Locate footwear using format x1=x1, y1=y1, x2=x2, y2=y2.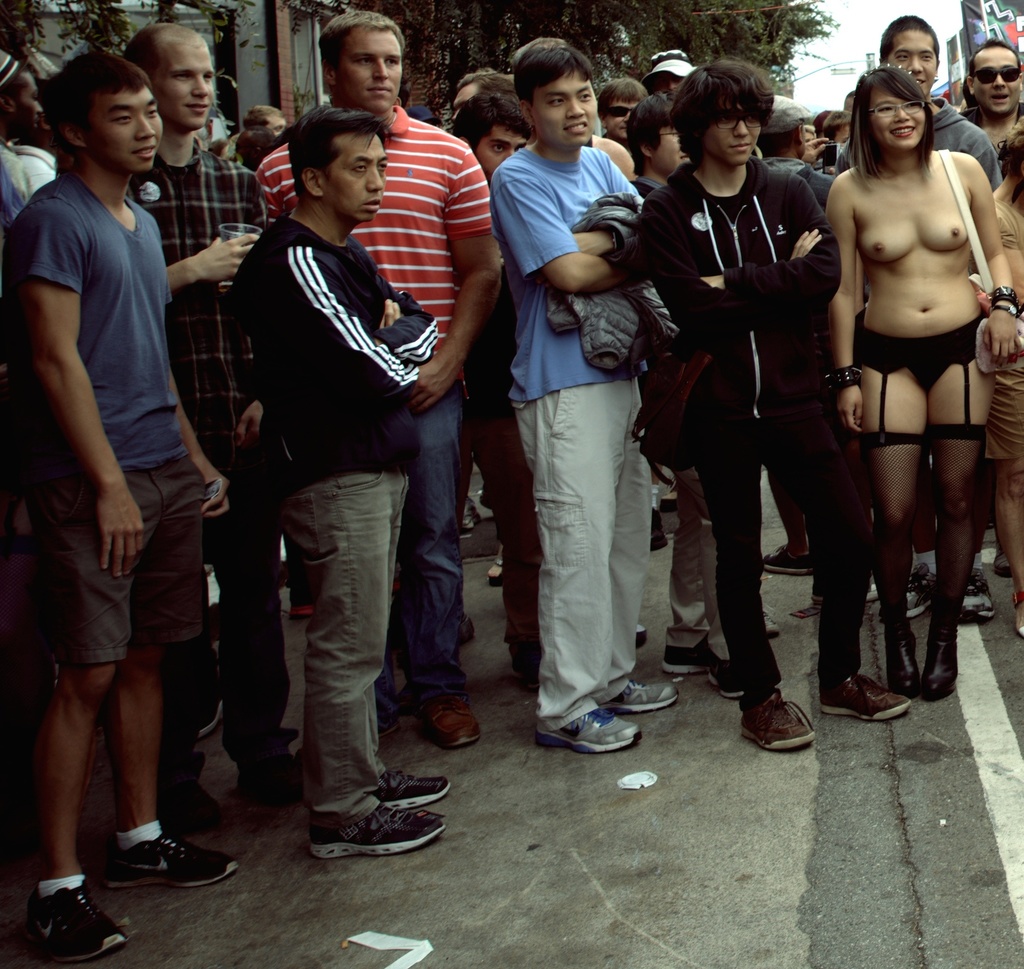
x1=1004, y1=601, x2=1023, y2=639.
